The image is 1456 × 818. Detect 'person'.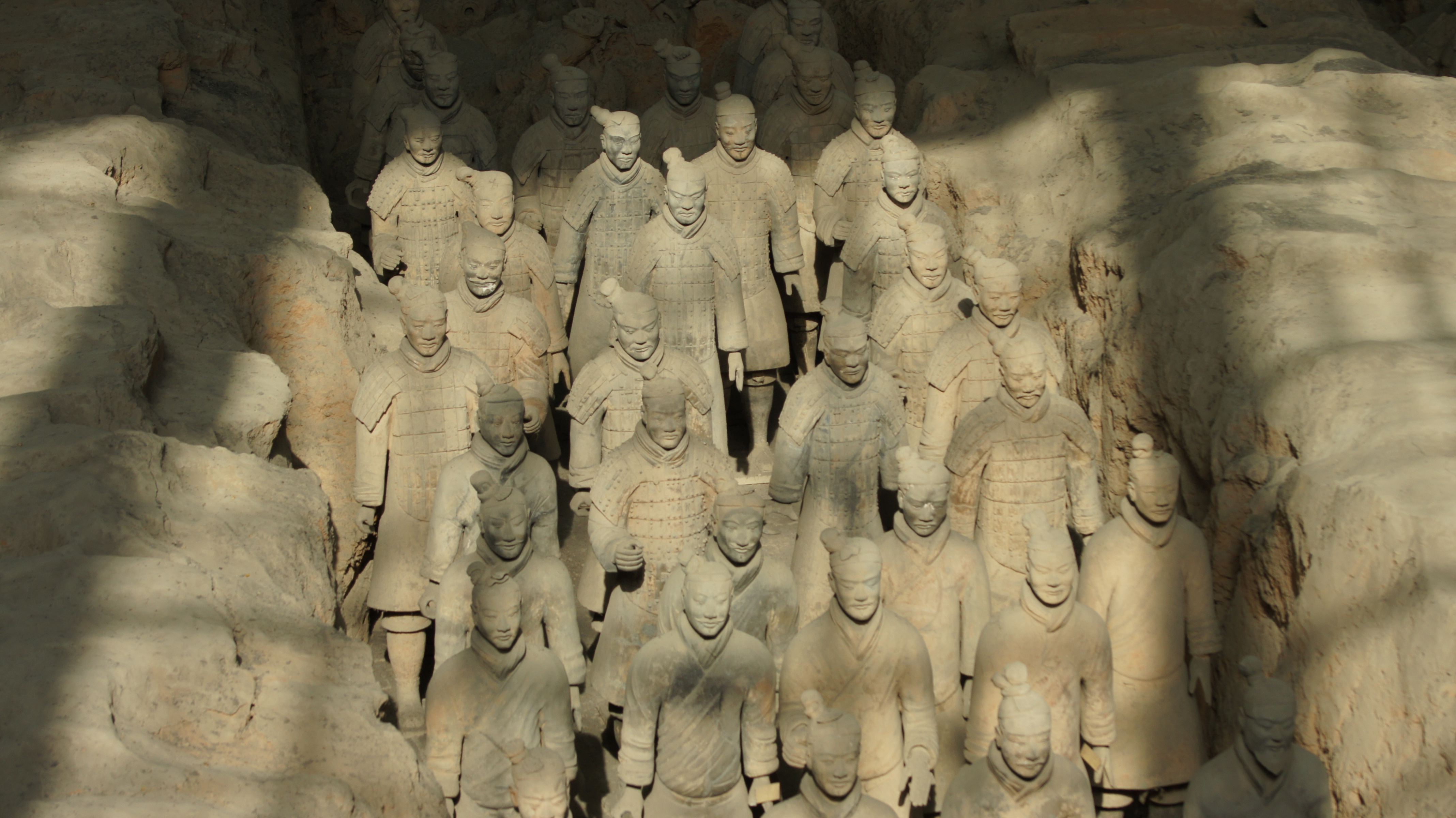
Detection: 263 181 321 278.
